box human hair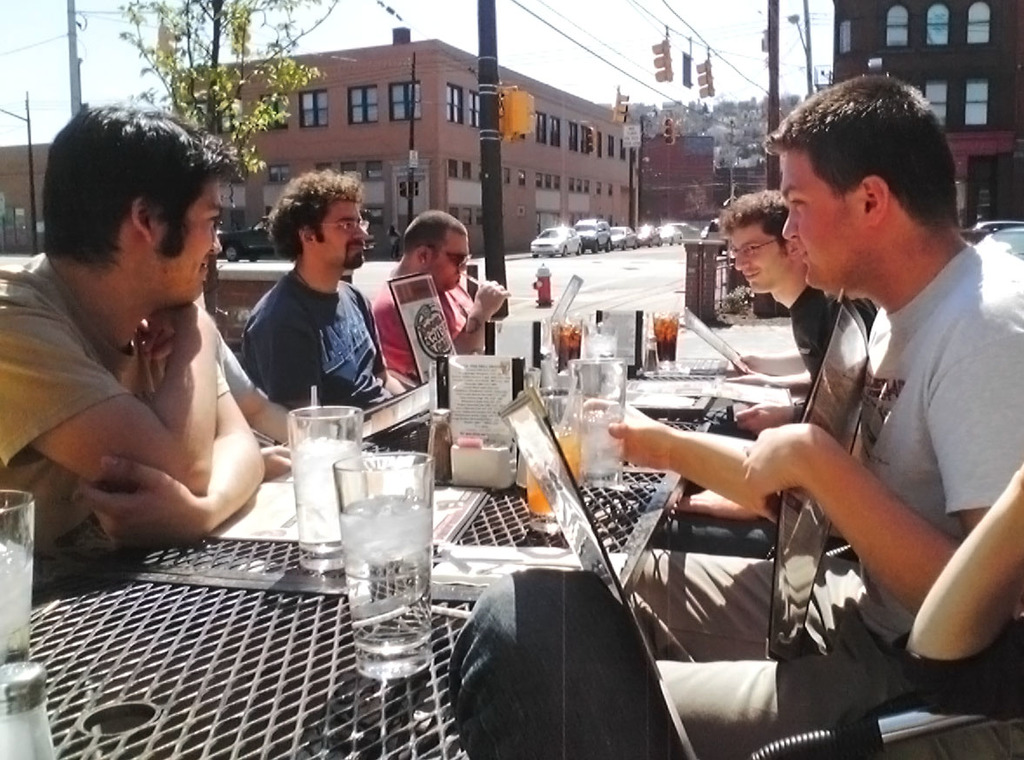
x1=710, y1=187, x2=791, y2=259
